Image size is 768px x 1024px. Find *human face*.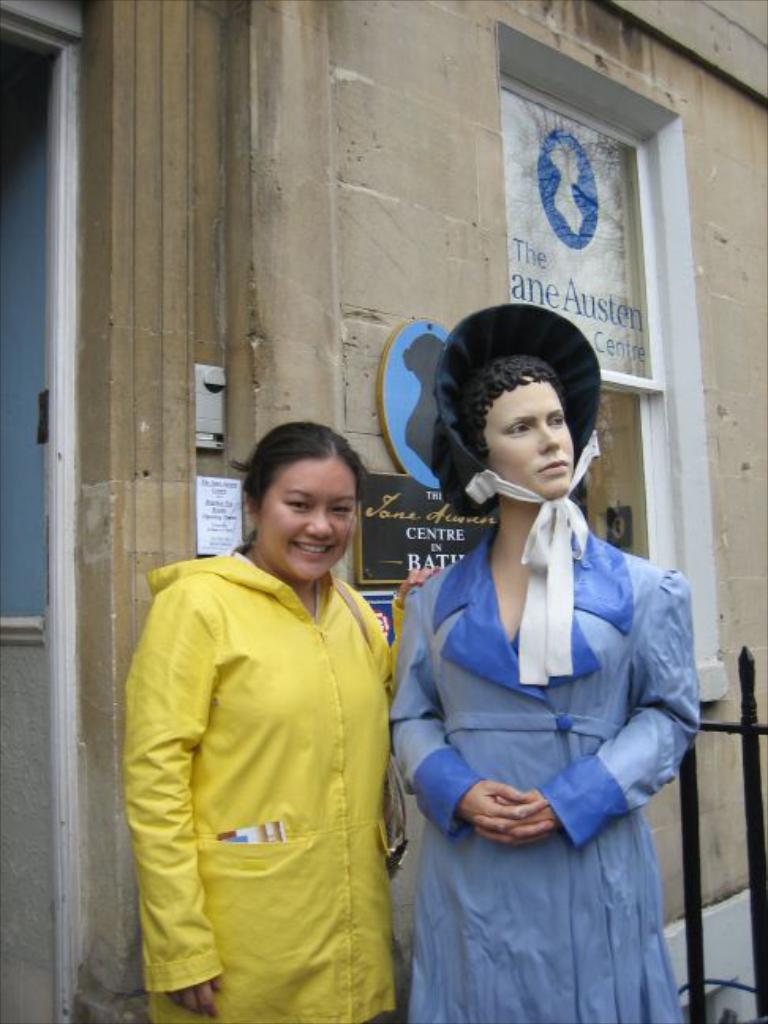
crop(258, 465, 346, 578).
